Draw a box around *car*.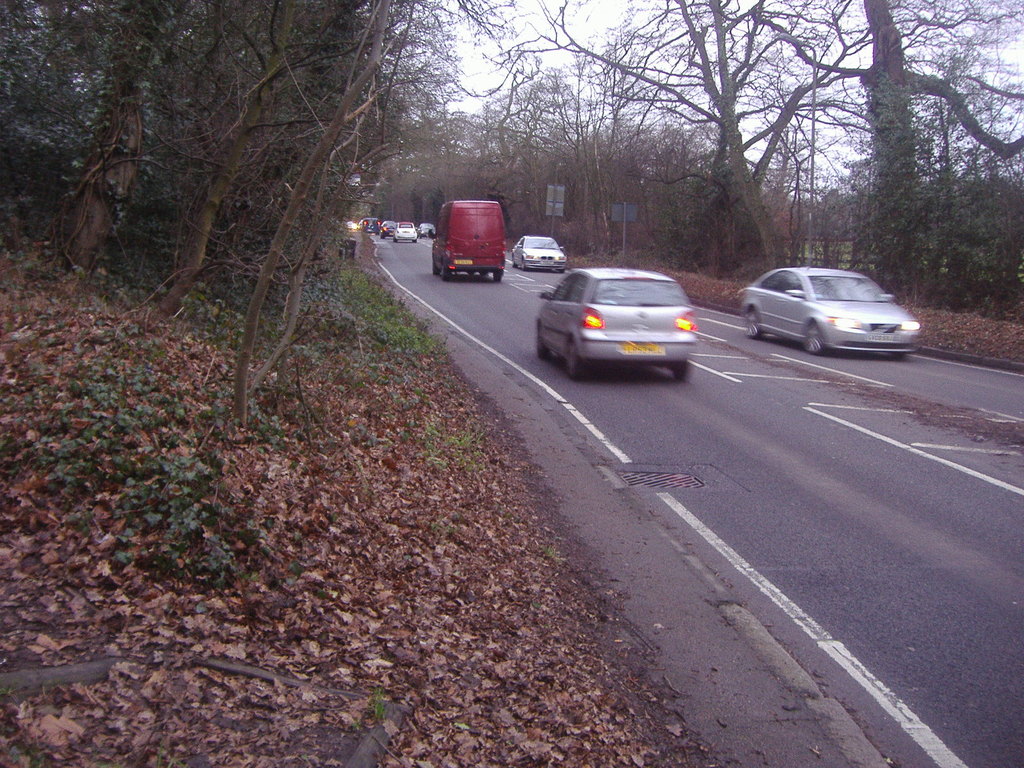
crop(416, 223, 435, 233).
